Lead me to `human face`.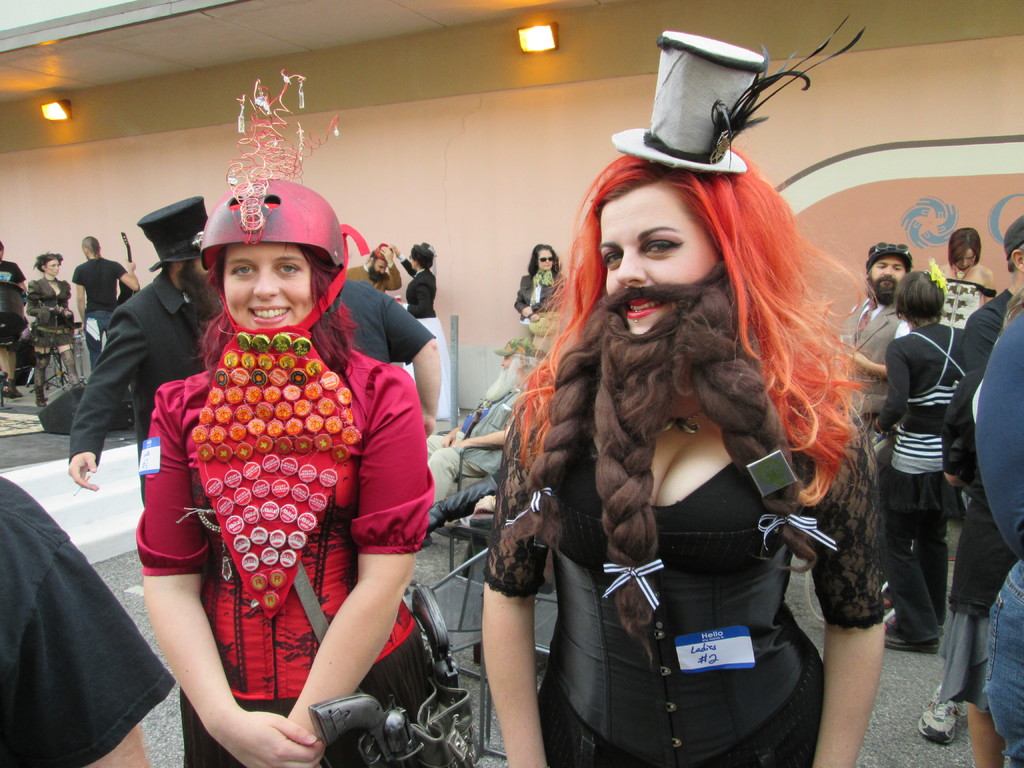
Lead to locate(42, 257, 60, 276).
